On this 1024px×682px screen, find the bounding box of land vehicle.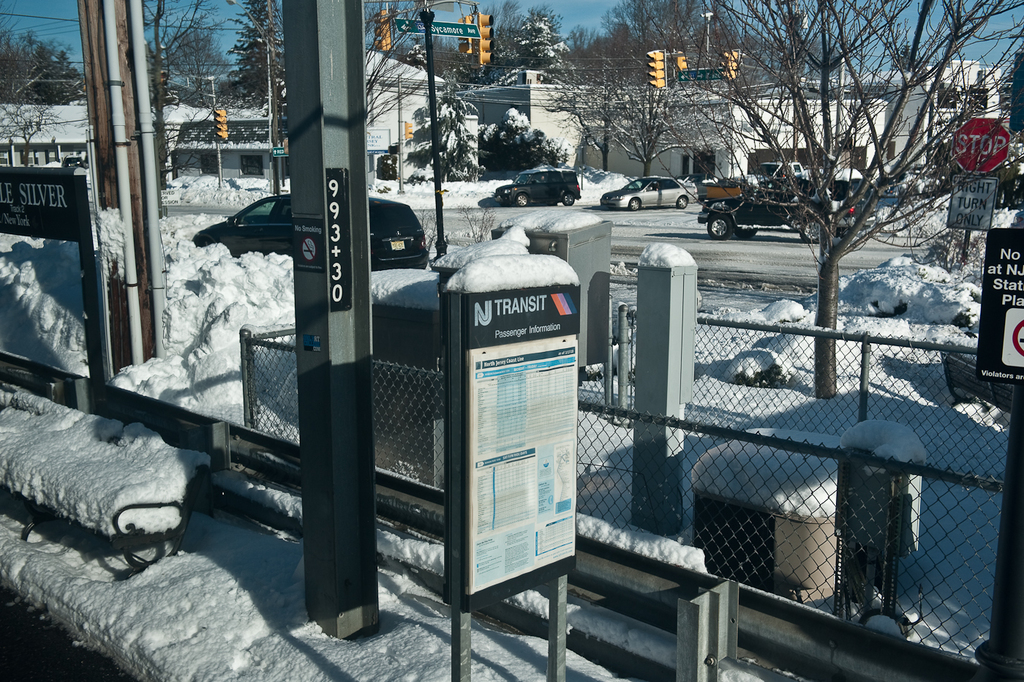
Bounding box: bbox(694, 178, 876, 242).
